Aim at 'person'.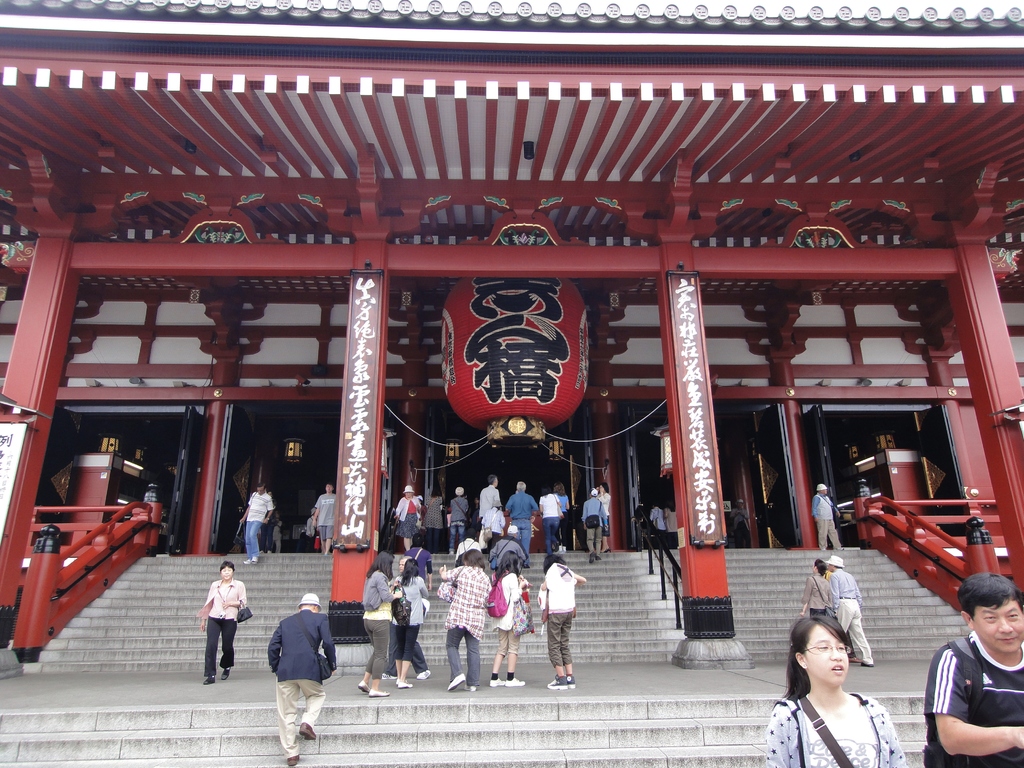
Aimed at bbox=(829, 558, 873, 666).
